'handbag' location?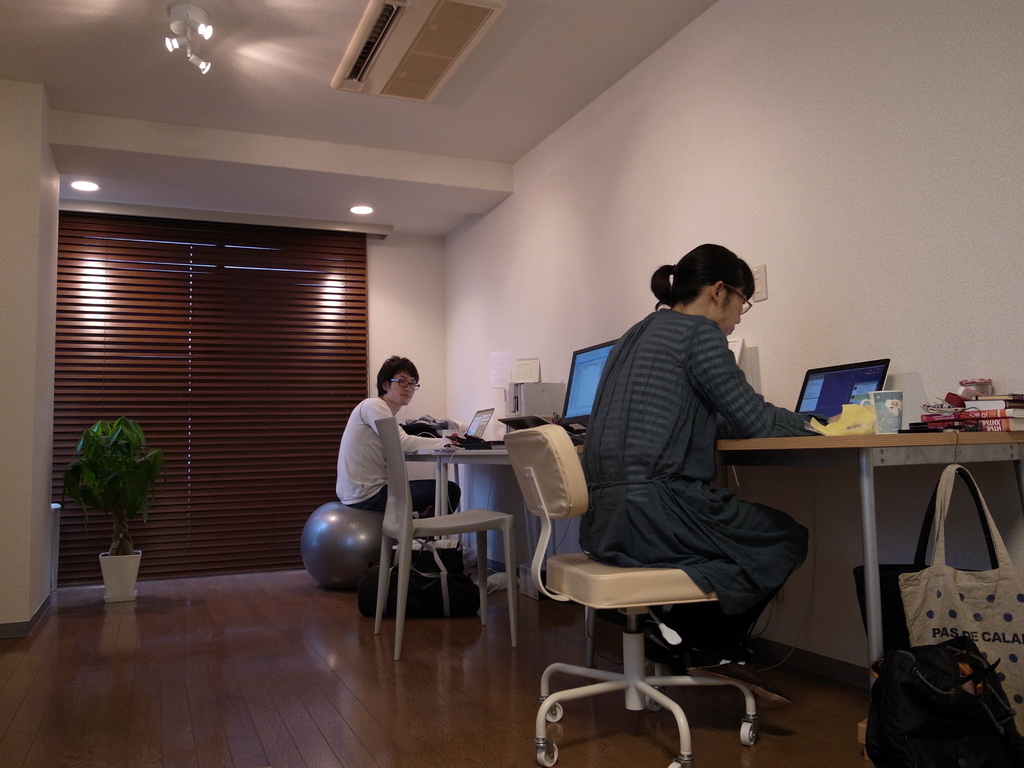
852/465/1004/658
